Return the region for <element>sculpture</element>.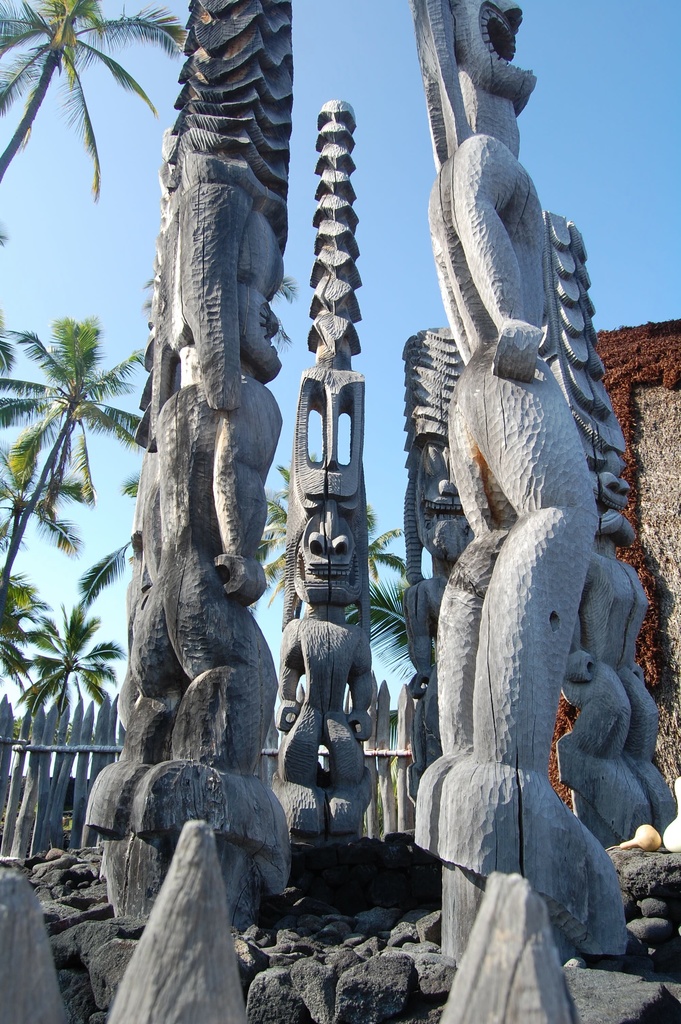
crop(484, 202, 673, 847).
